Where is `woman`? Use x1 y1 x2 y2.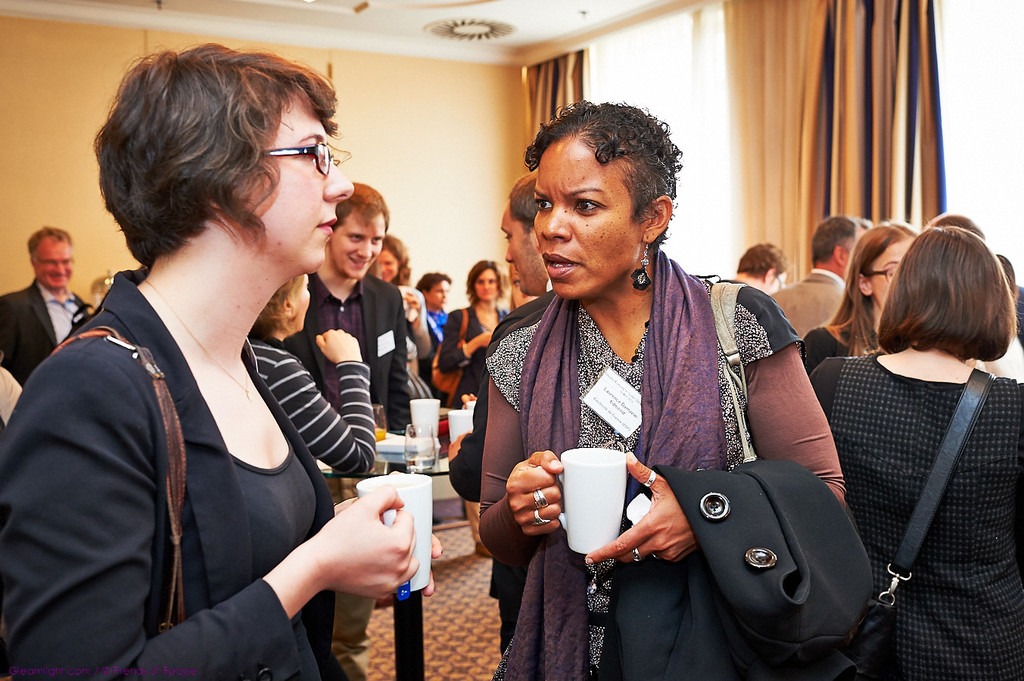
240 272 375 489.
